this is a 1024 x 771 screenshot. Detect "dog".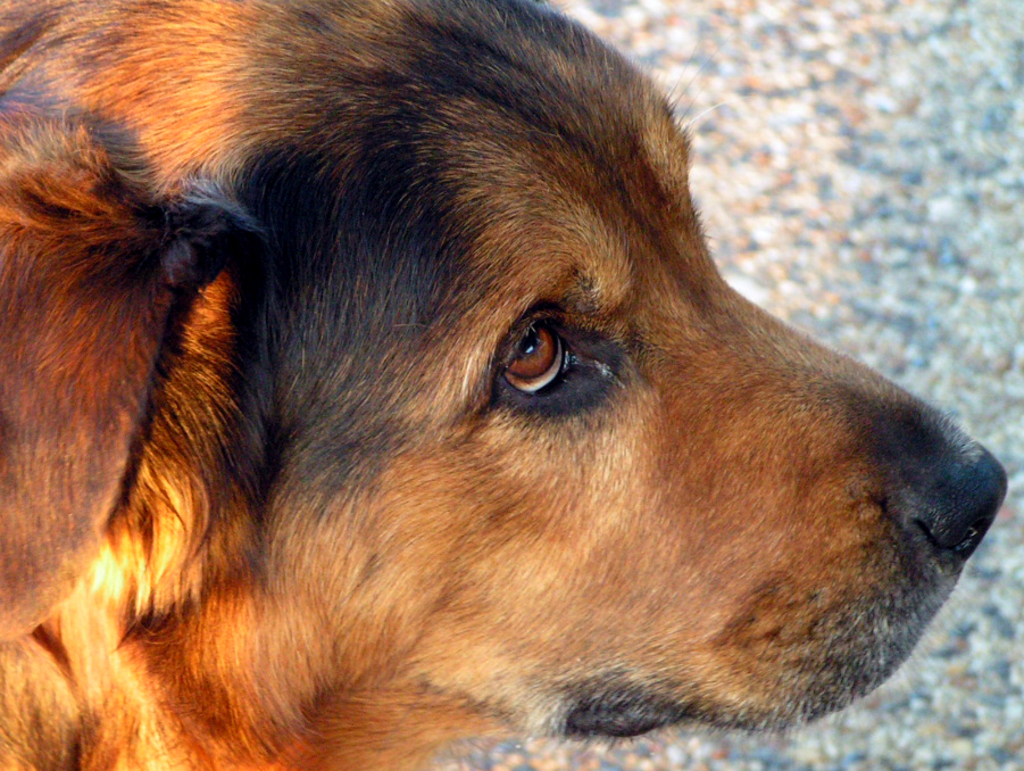
0:0:1008:769.
